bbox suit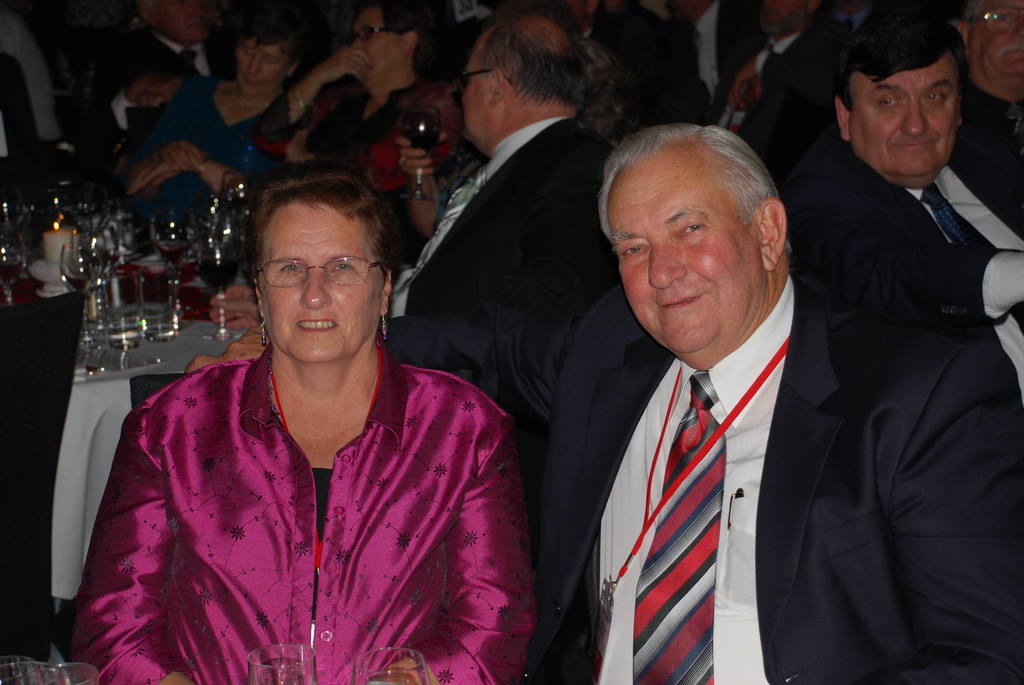
pyautogui.locateOnScreen(385, 114, 621, 479)
